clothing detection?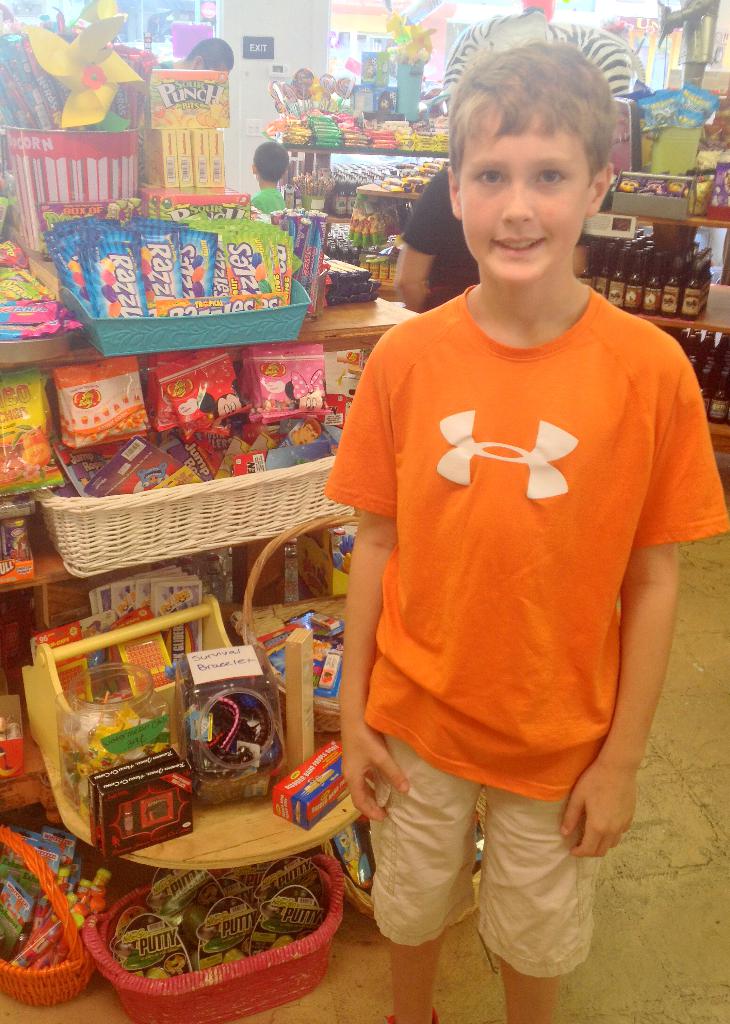
(x1=346, y1=250, x2=685, y2=862)
